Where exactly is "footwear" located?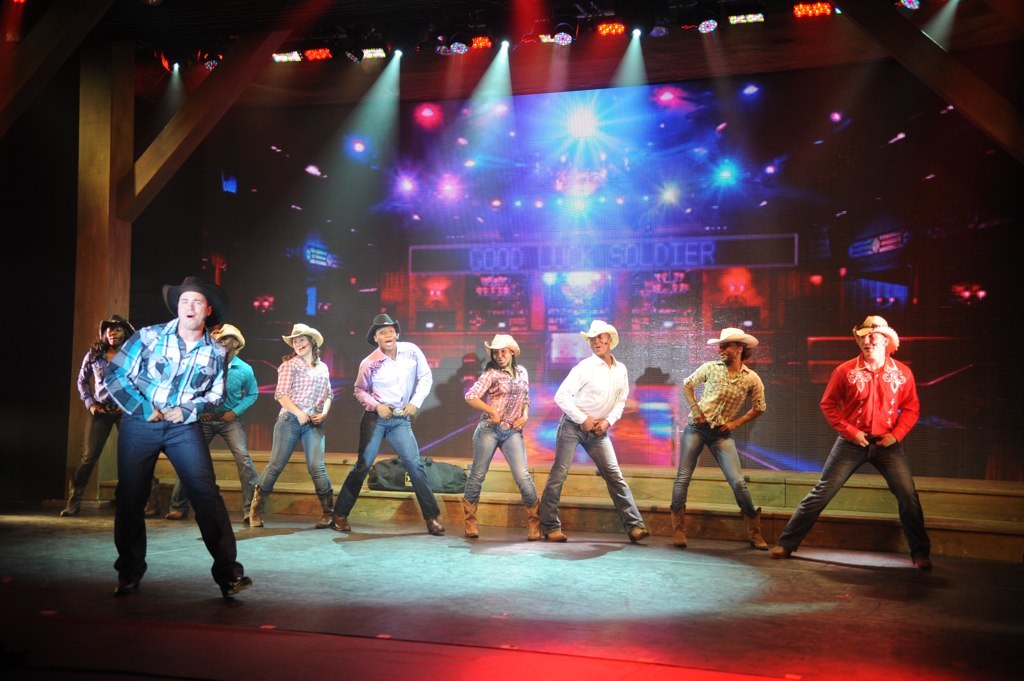
Its bounding box is crop(425, 514, 442, 535).
